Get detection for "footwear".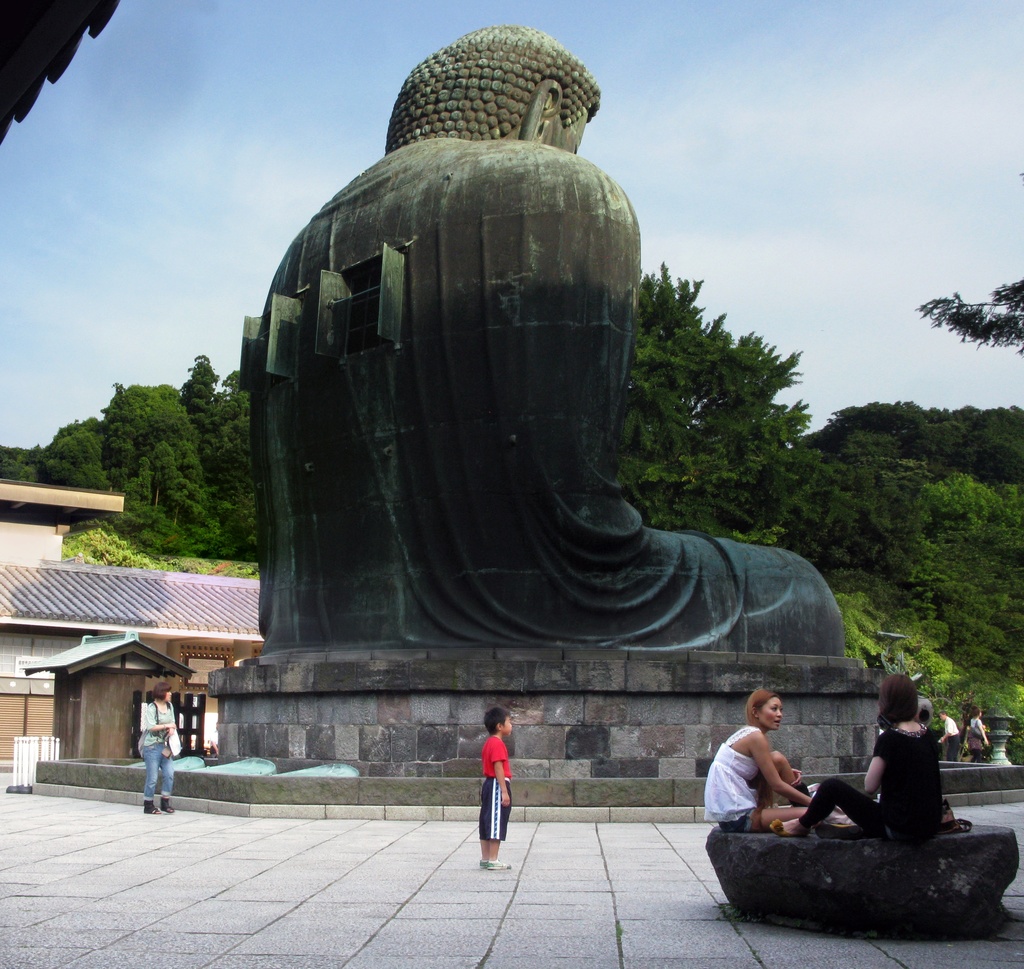
Detection: box(141, 798, 158, 816).
